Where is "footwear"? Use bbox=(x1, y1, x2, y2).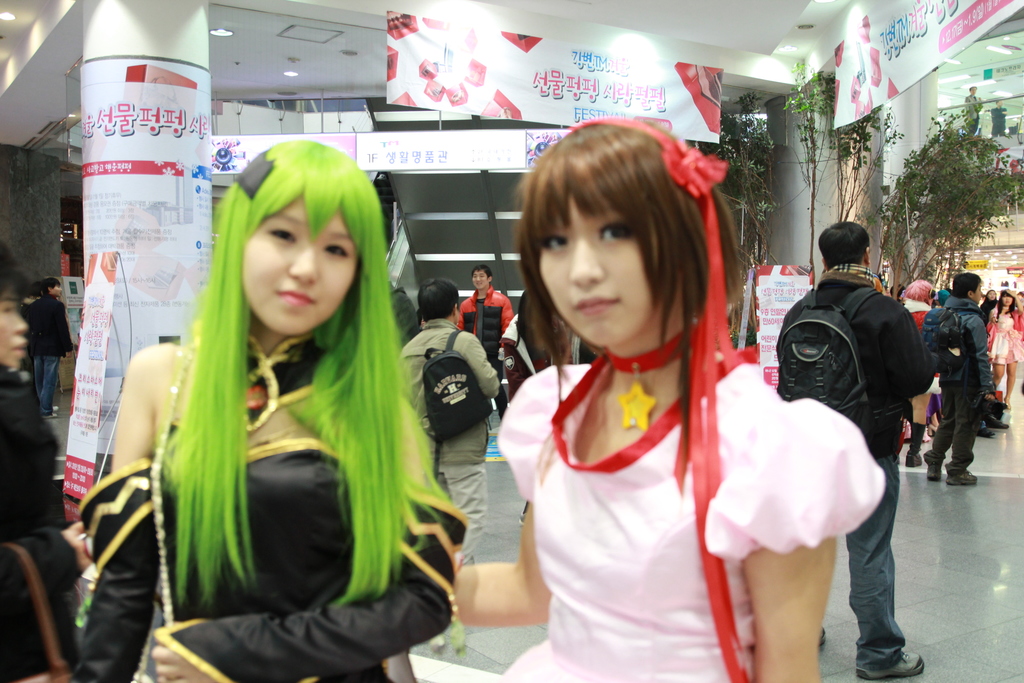
bbox=(854, 650, 923, 679).
